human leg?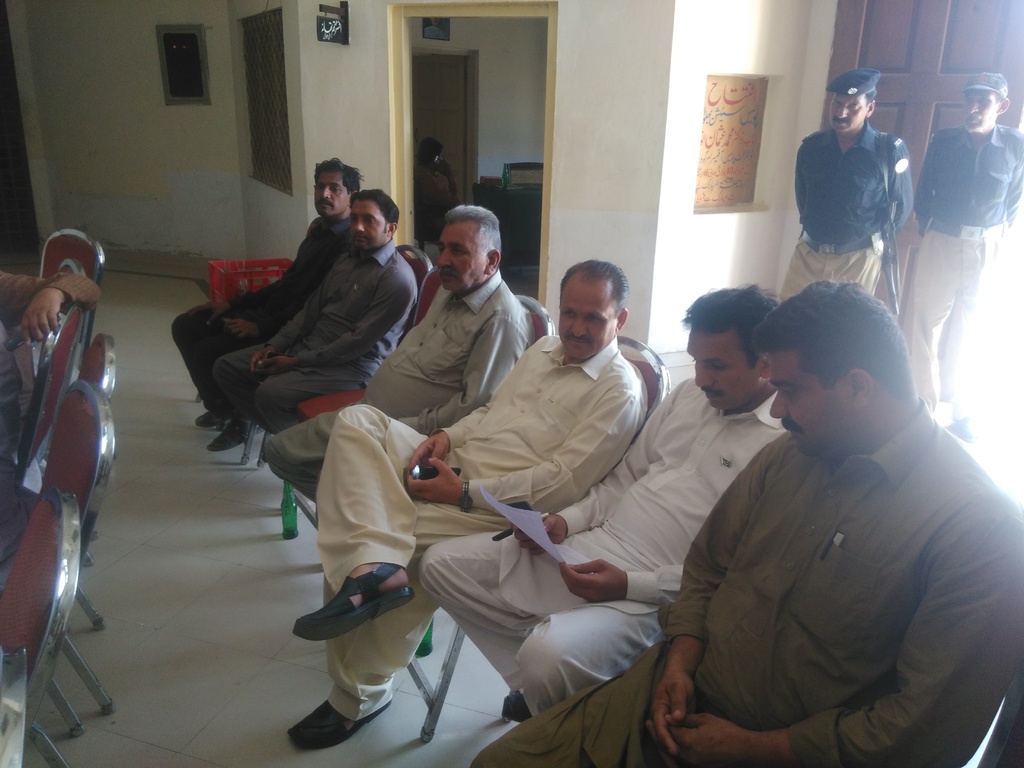
x1=915, y1=221, x2=961, y2=407
